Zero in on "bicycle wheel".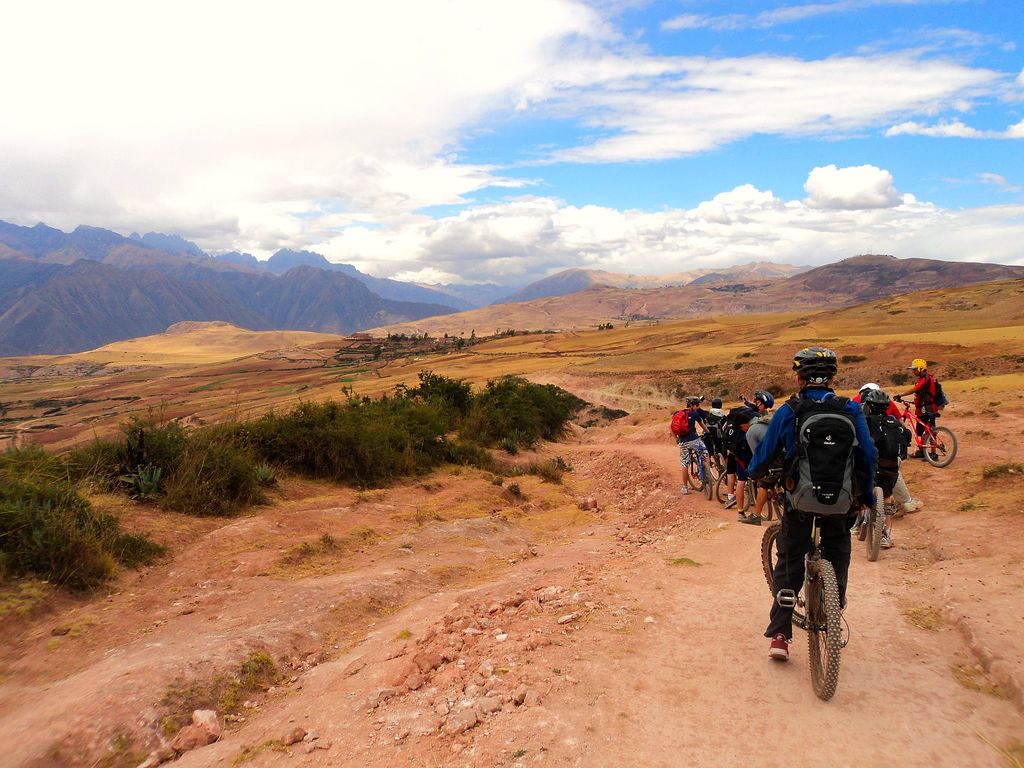
Zeroed in: [710, 468, 728, 511].
